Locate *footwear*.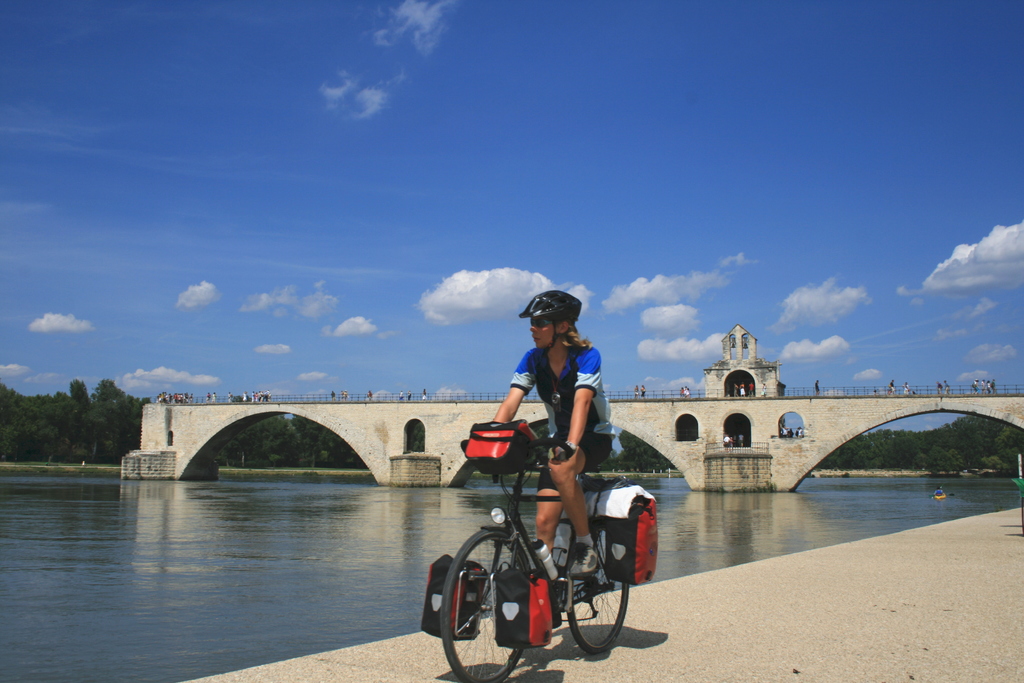
Bounding box: [left=581, top=543, right=600, bottom=571].
